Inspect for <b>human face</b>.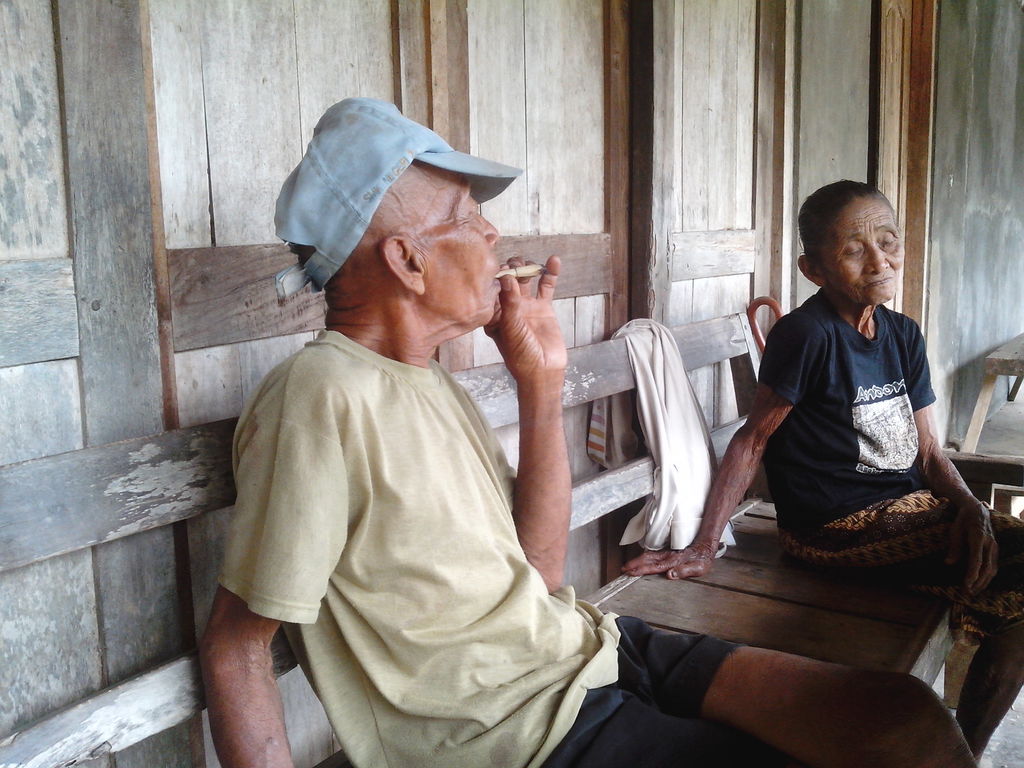
Inspection: bbox(810, 195, 897, 306).
